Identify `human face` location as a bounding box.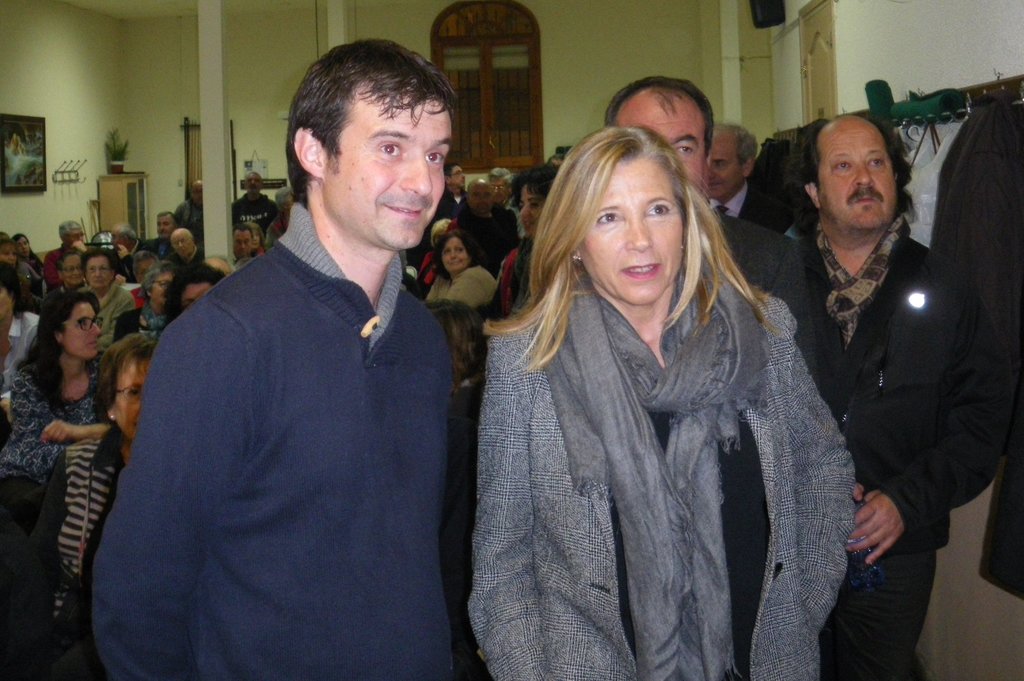
rect(68, 226, 83, 248).
